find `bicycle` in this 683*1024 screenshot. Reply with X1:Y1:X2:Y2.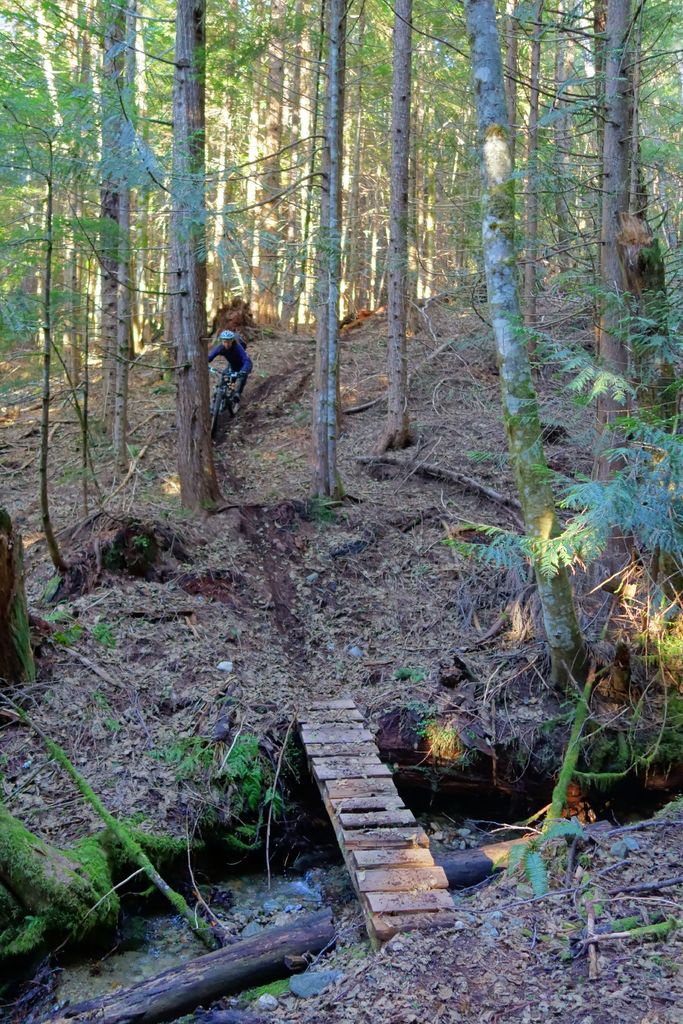
210:368:243:438.
